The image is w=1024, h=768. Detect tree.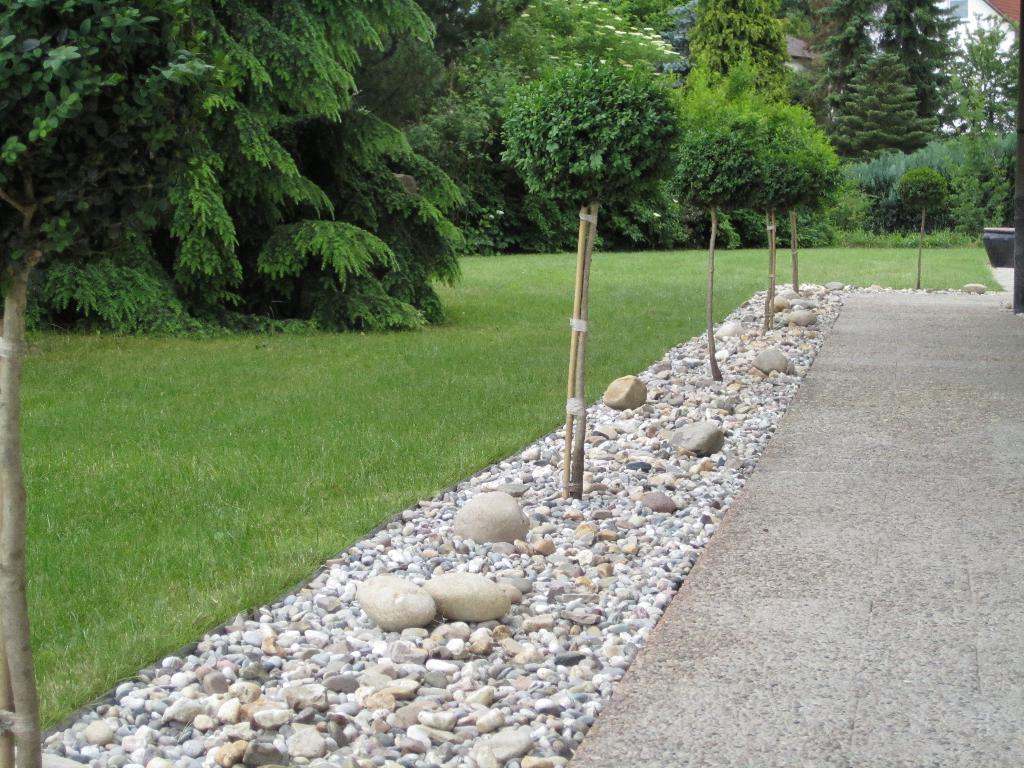
Detection: {"left": 0, "top": 0, "right": 429, "bottom": 767}.
